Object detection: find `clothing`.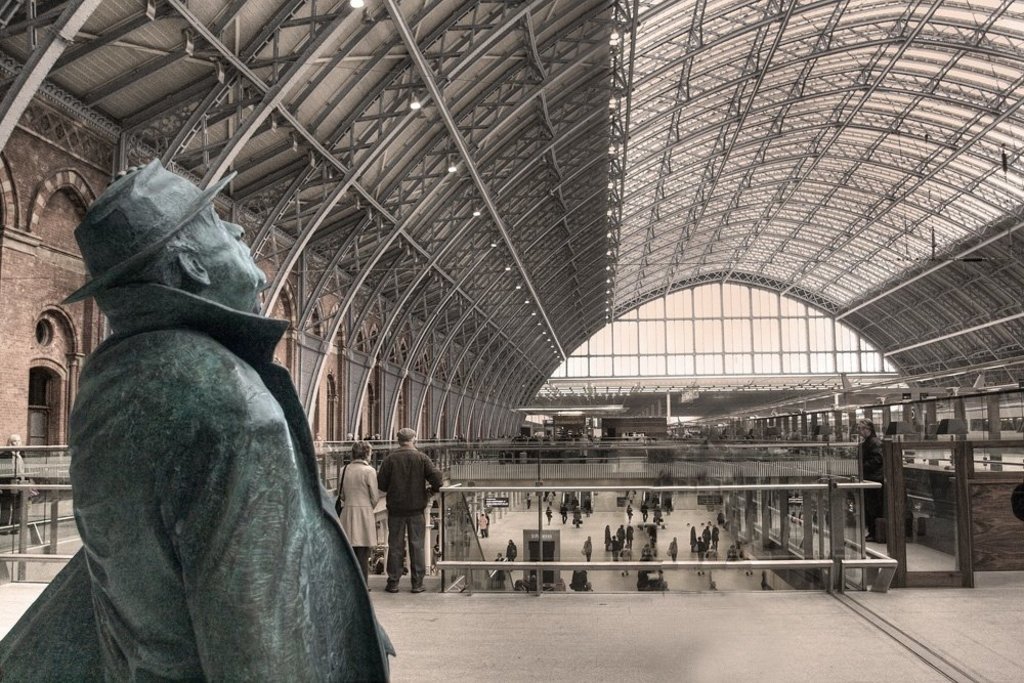
<bbox>624, 505, 635, 520</bbox>.
